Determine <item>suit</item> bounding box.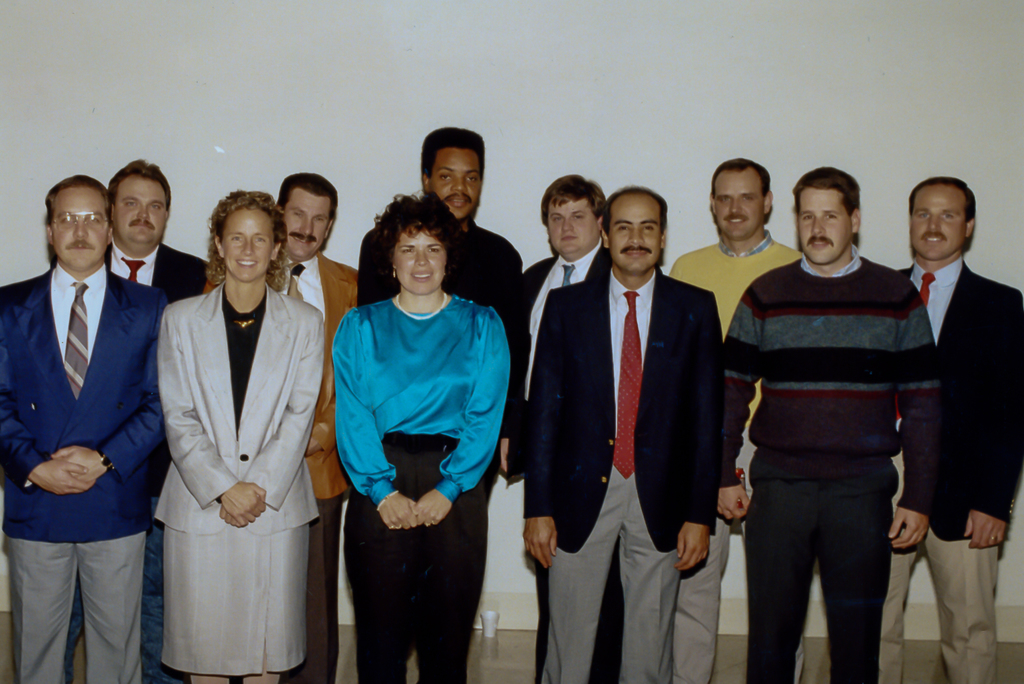
Determined: [153, 279, 328, 535].
